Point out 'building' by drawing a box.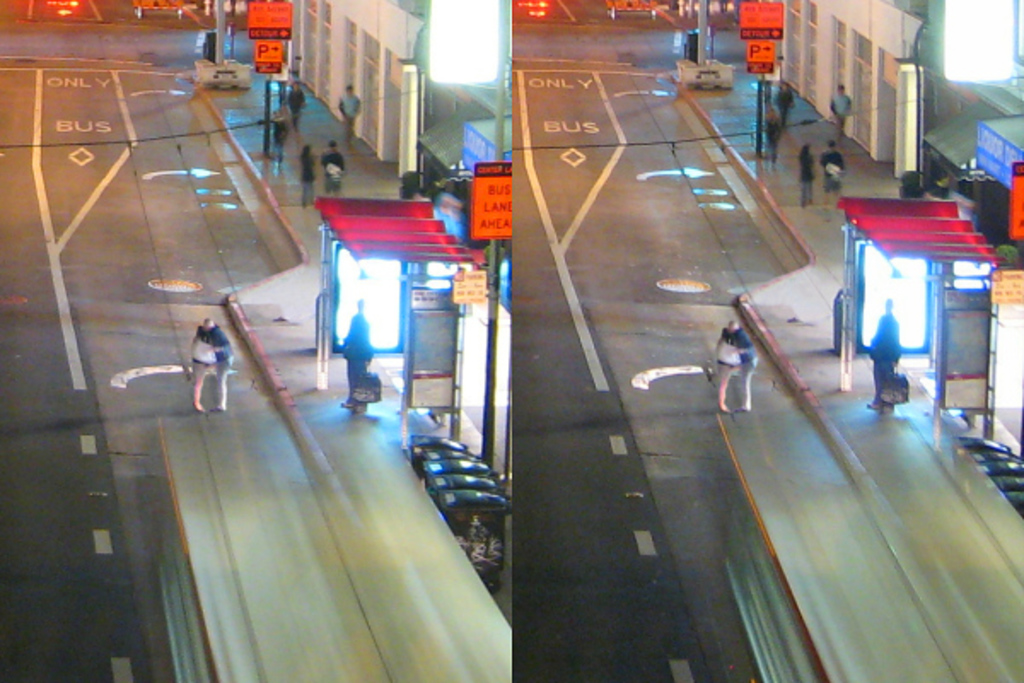
pyautogui.locateOnScreen(780, 0, 925, 181).
